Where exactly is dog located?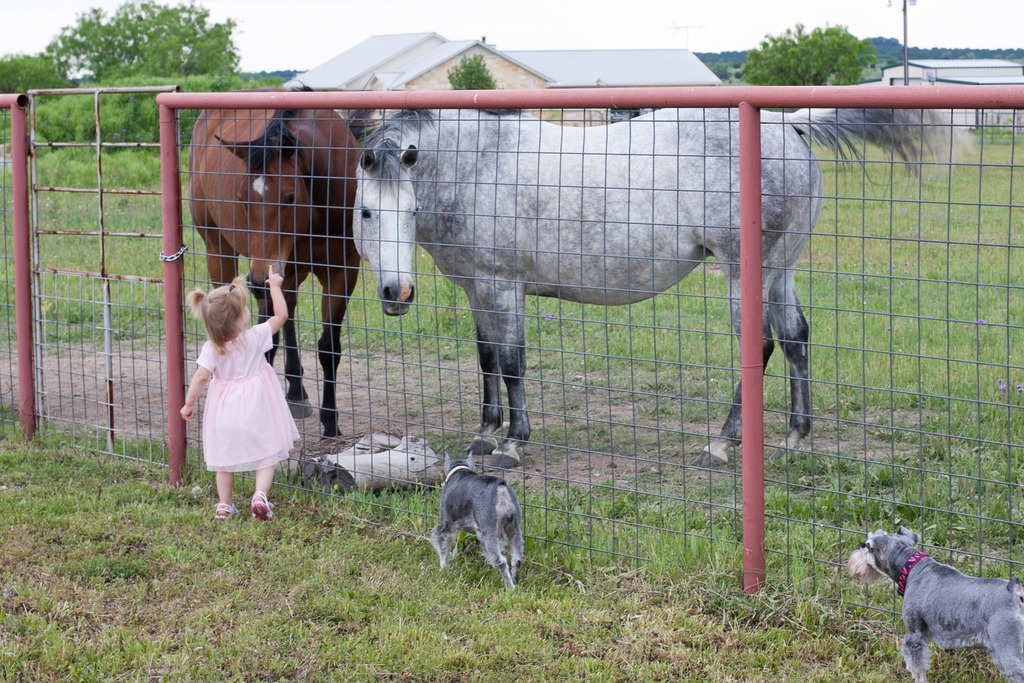
Its bounding box is pyautogui.locateOnScreen(436, 452, 524, 595).
